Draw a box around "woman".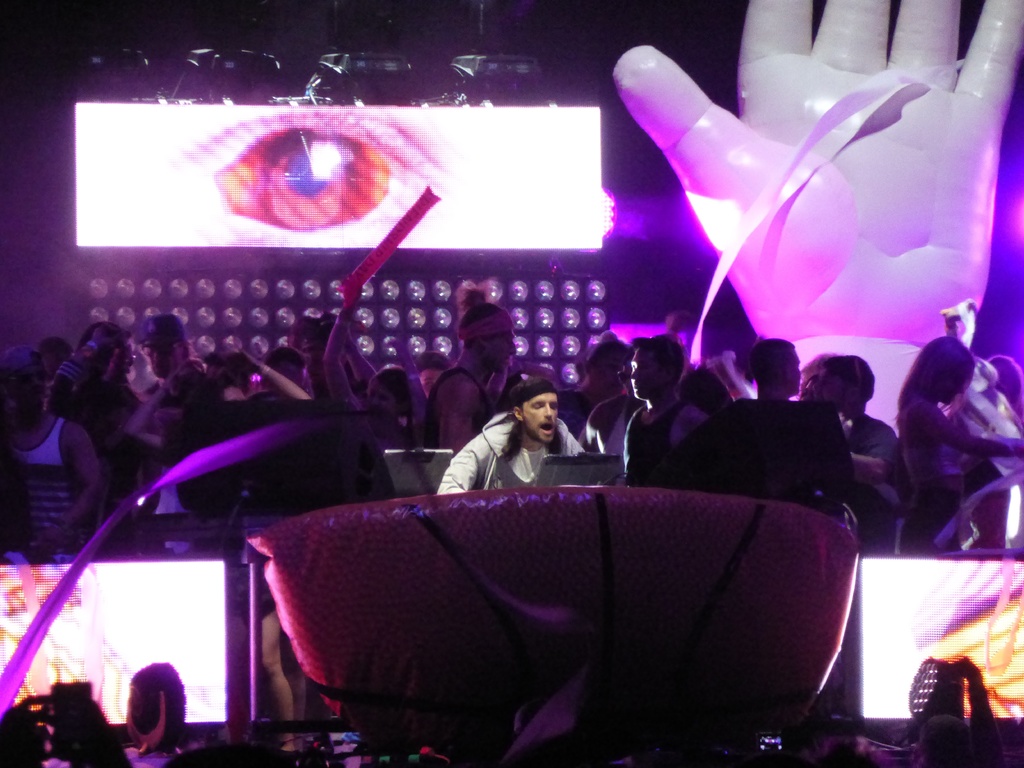
box=[323, 284, 424, 458].
